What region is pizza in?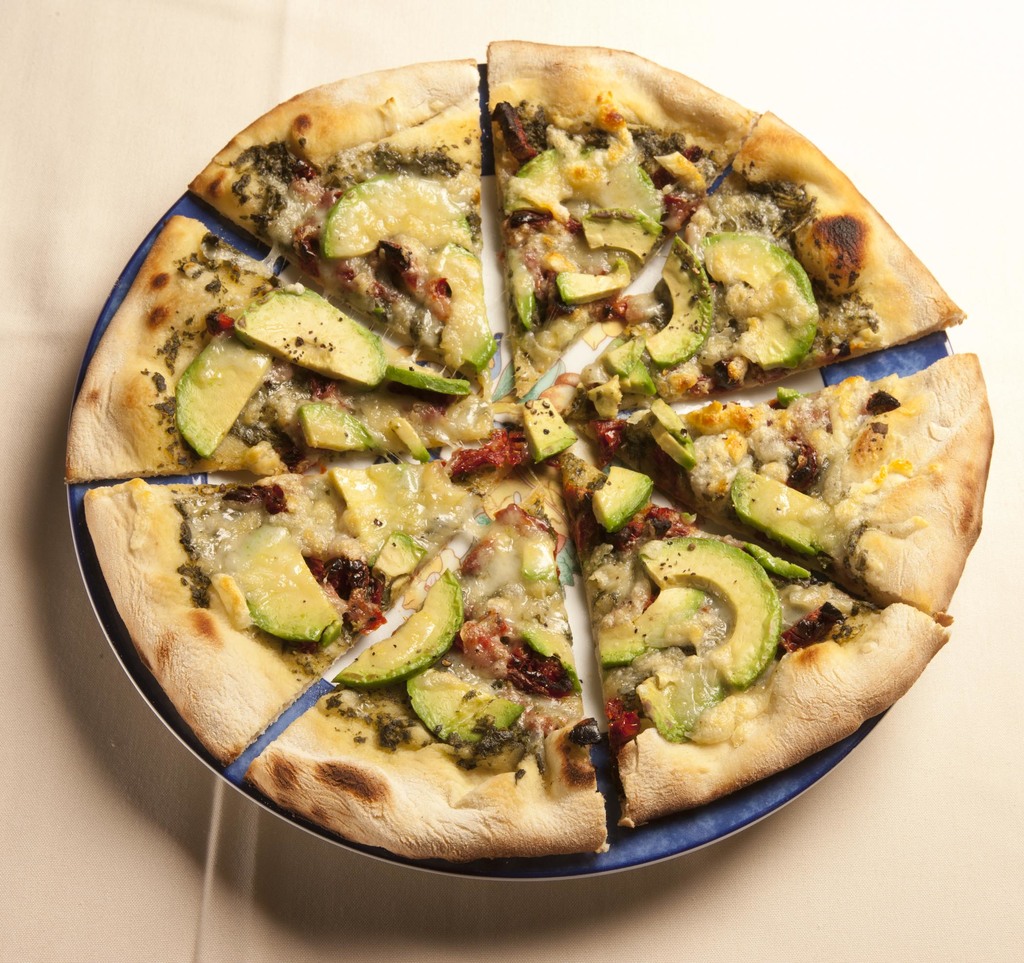
<box>245,473,606,862</box>.
